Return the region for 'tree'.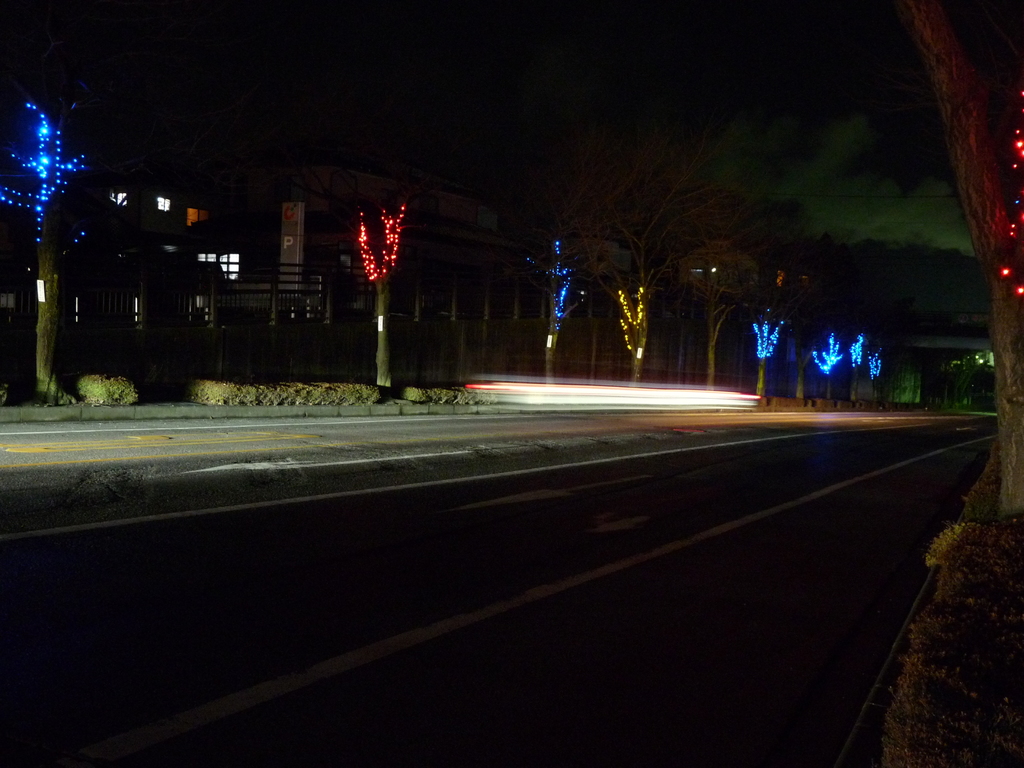
(left=739, top=211, right=778, bottom=400).
